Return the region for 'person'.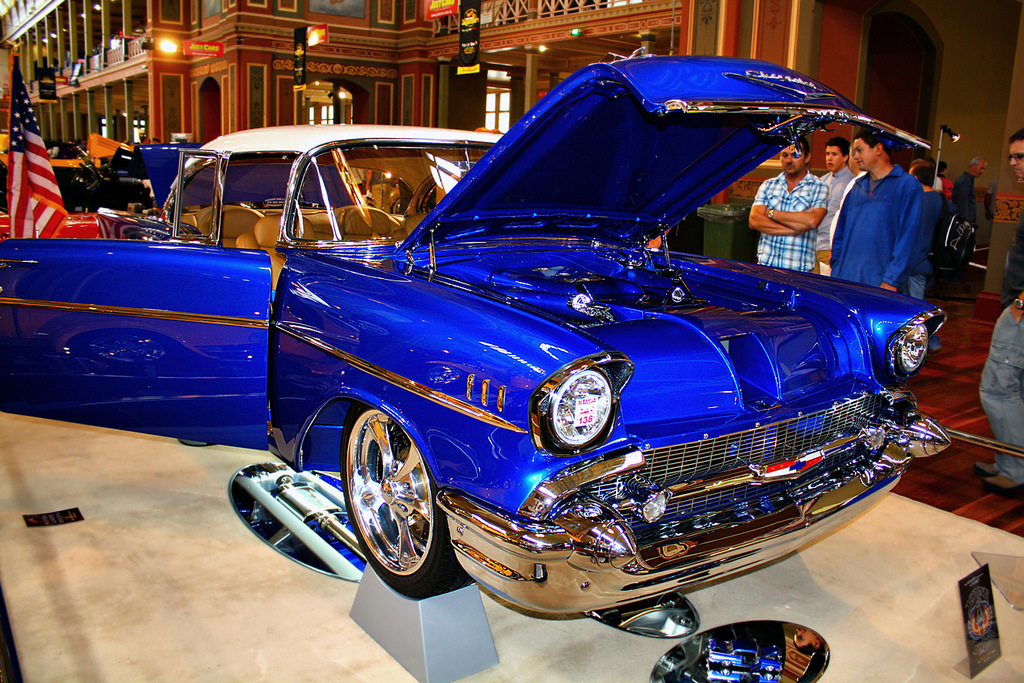
box(974, 128, 1023, 490).
